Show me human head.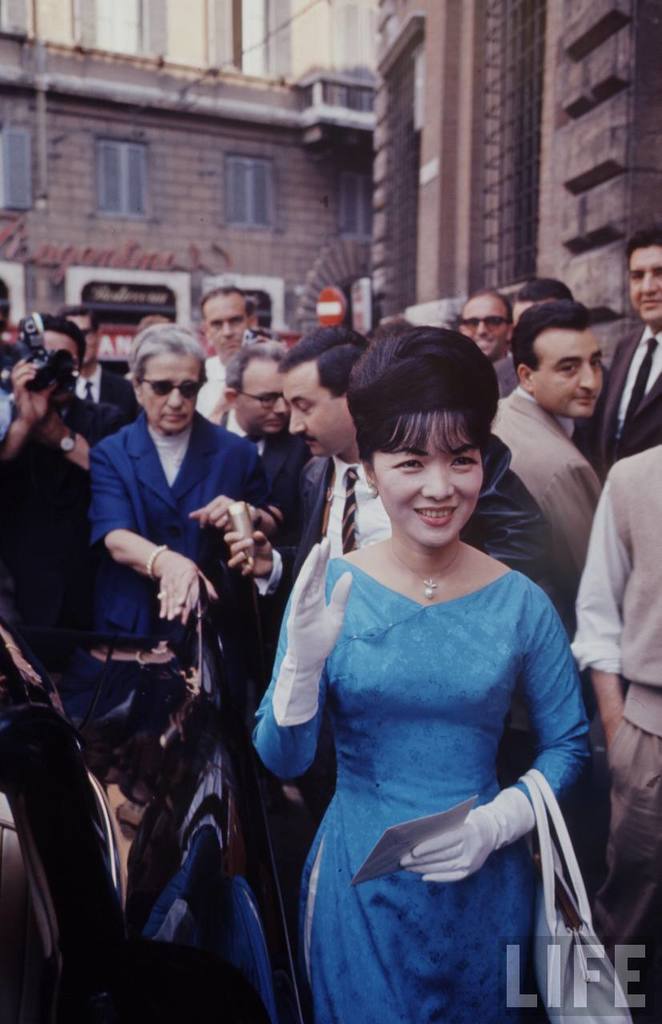
human head is here: locate(451, 294, 513, 358).
